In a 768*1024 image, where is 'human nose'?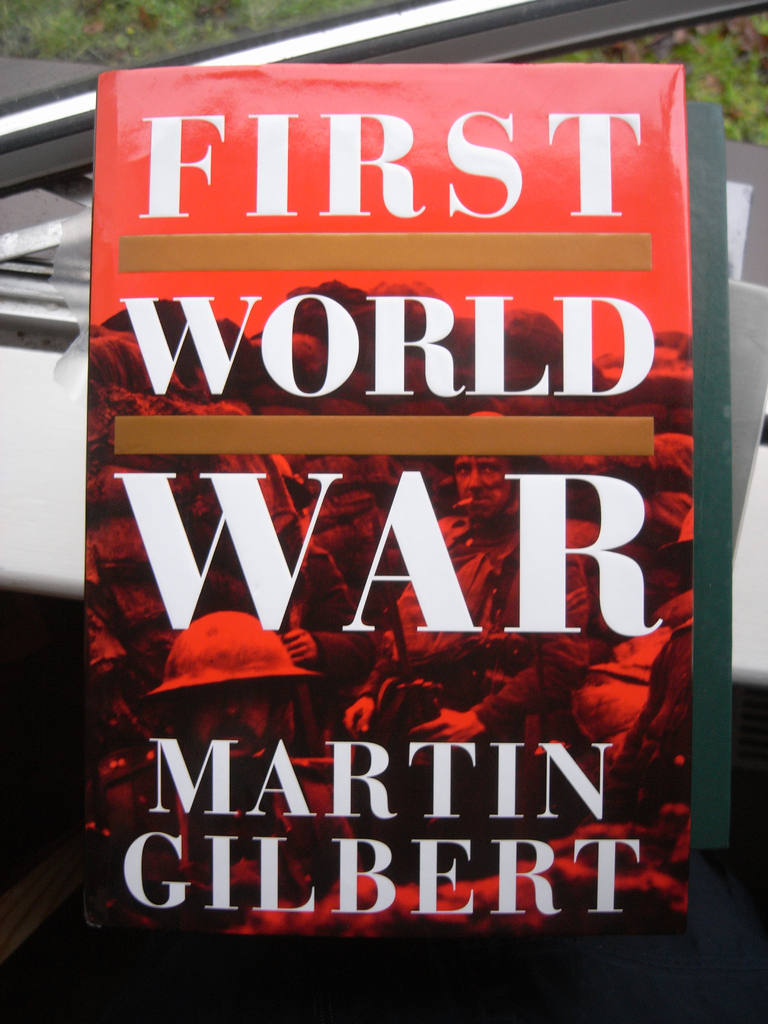
220 697 241 721.
